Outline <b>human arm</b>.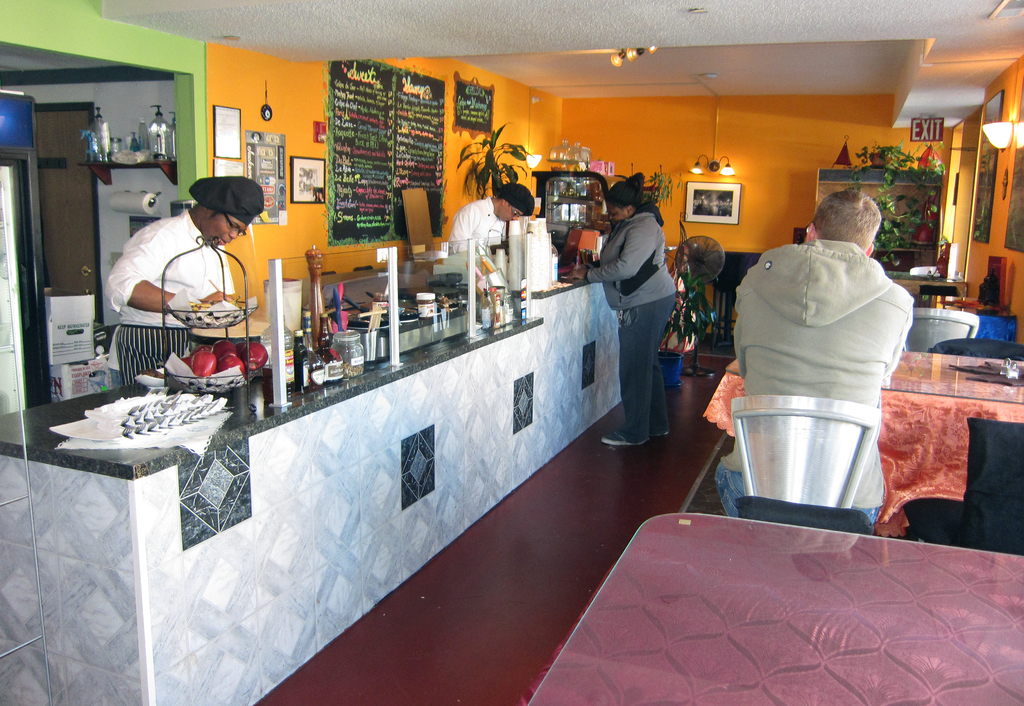
Outline: box=[563, 220, 660, 283].
